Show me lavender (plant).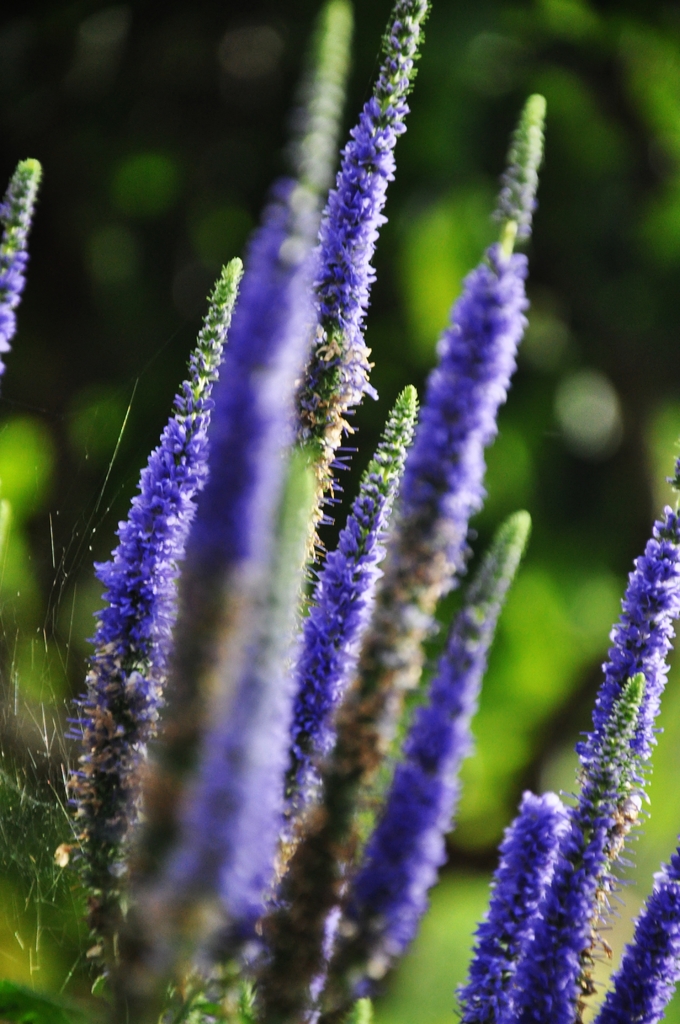
lavender (plant) is here: x1=328, y1=518, x2=538, y2=1009.
